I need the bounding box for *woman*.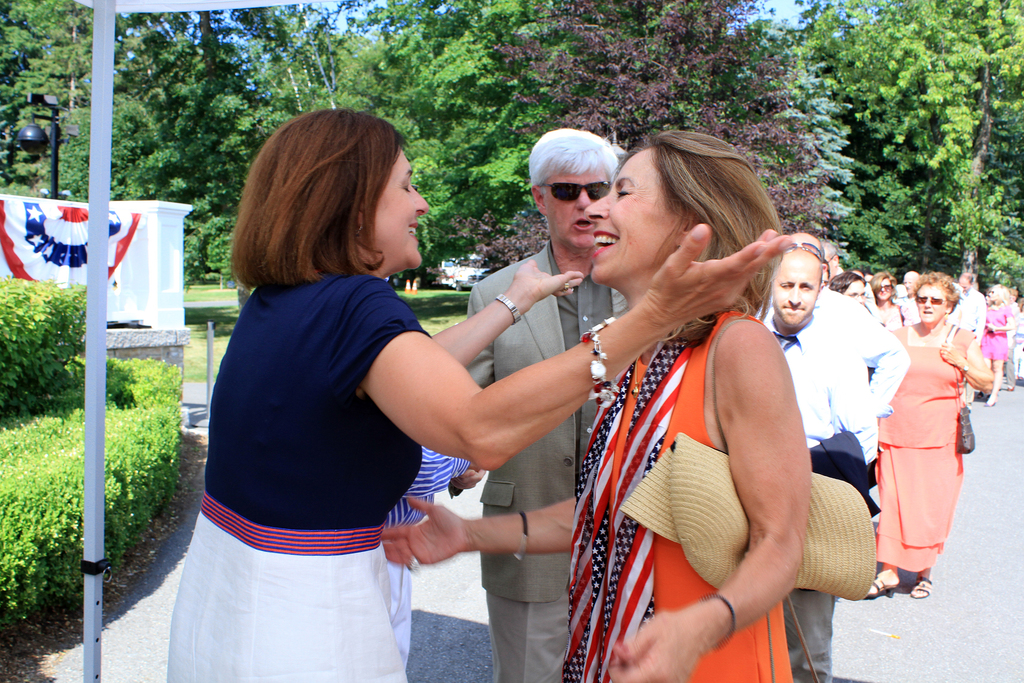
Here it is: rect(871, 270, 976, 577).
